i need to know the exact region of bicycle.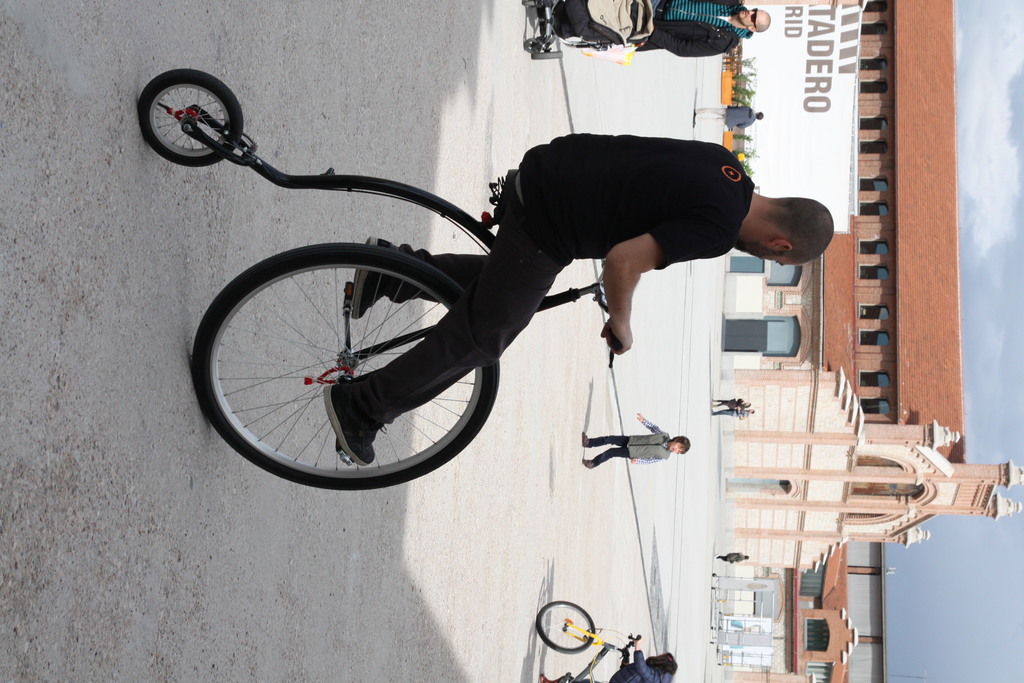
Region: [x1=136, y1=65, x2=623, y2=493].
